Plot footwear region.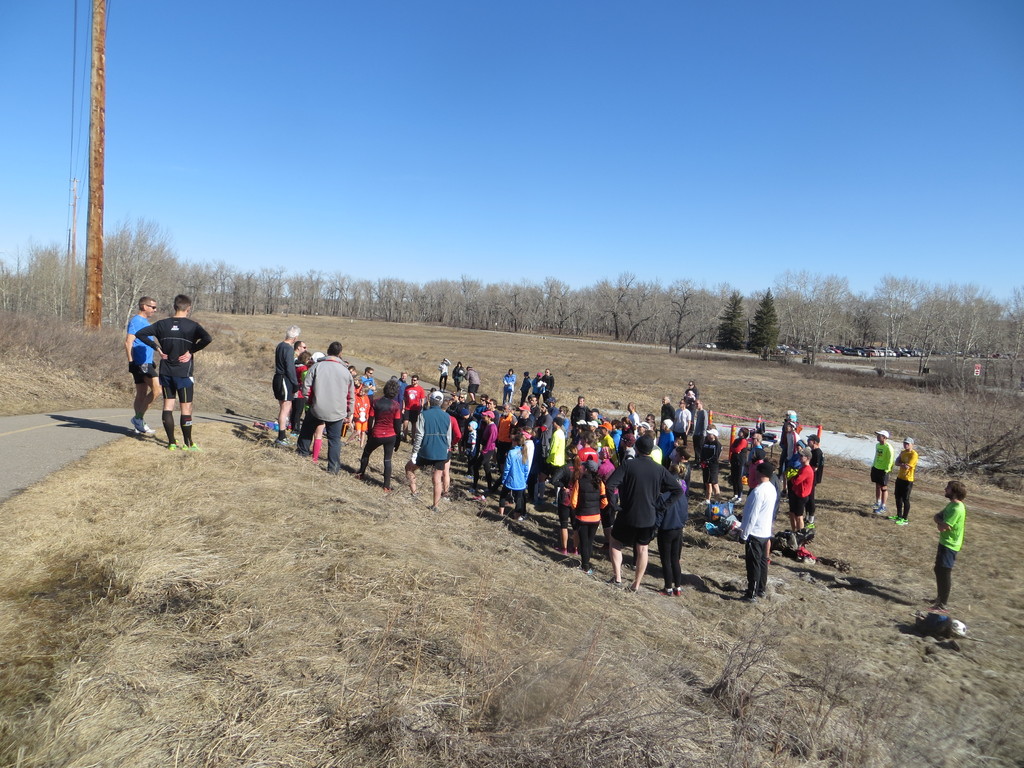
Plotted at (x1=473, y1=495, x2=484, y2=502).
